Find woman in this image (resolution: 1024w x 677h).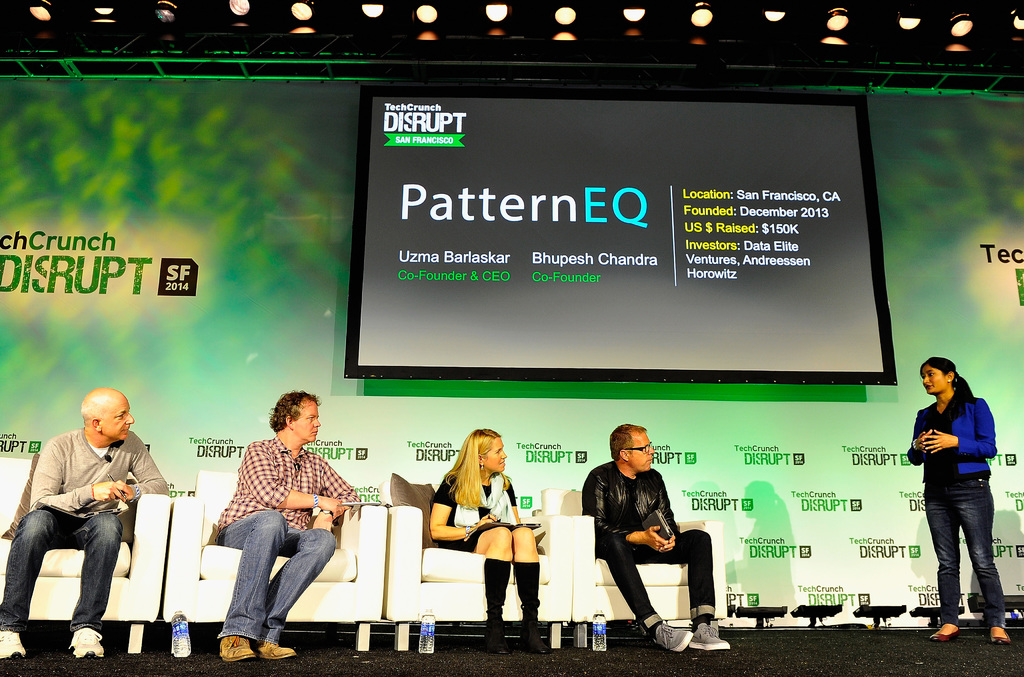
(left=904, top=351, right=1002, bottom=649).
